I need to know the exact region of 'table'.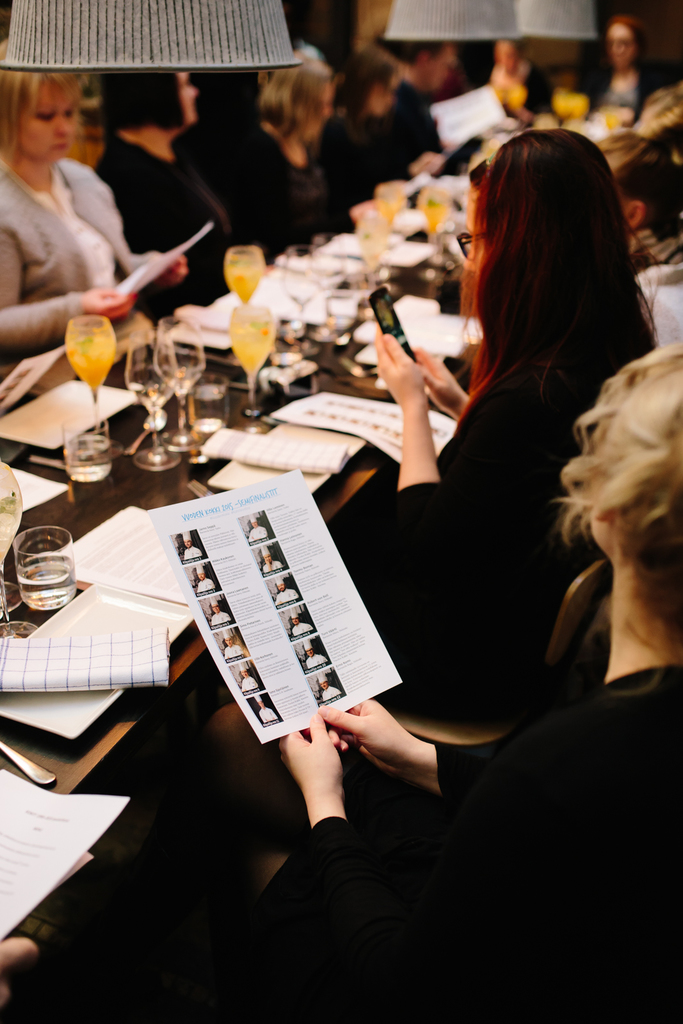
Region: <bbox>0, 238, 532, 1023</bbox>.
